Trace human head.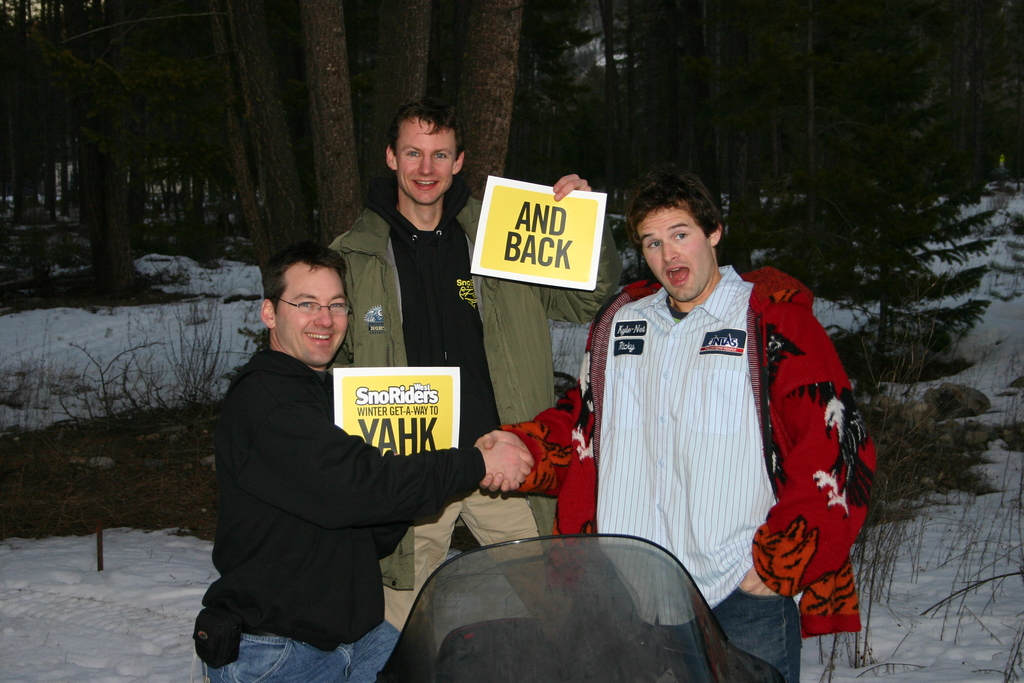
Traced to 619, 170, 740, 300.
